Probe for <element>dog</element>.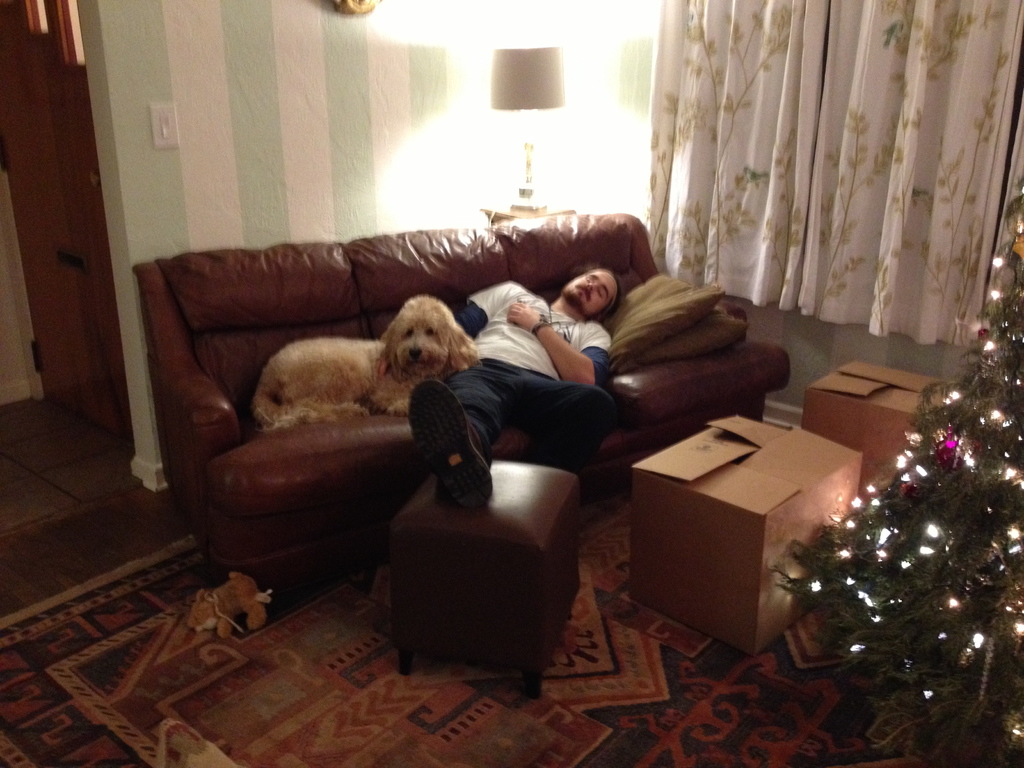
Probe result: <bbox>253, 296, 479, 440</bbox>.
